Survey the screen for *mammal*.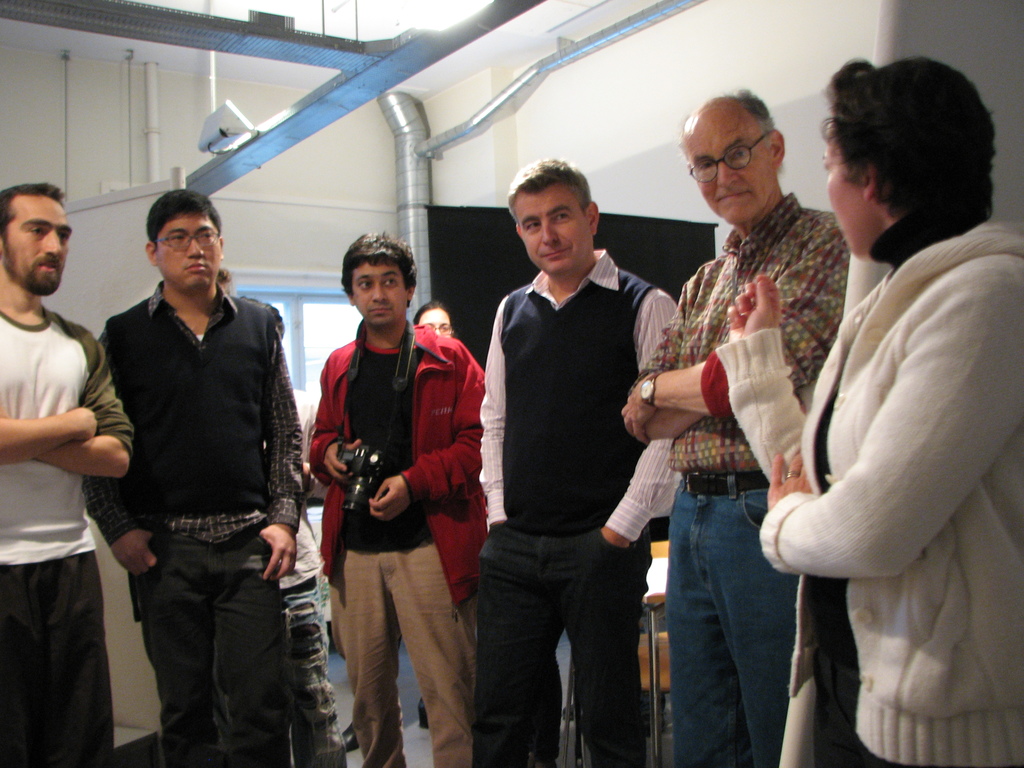
Survey found: pyautogui.locateOnScreen(0, 180, 136, 767).
